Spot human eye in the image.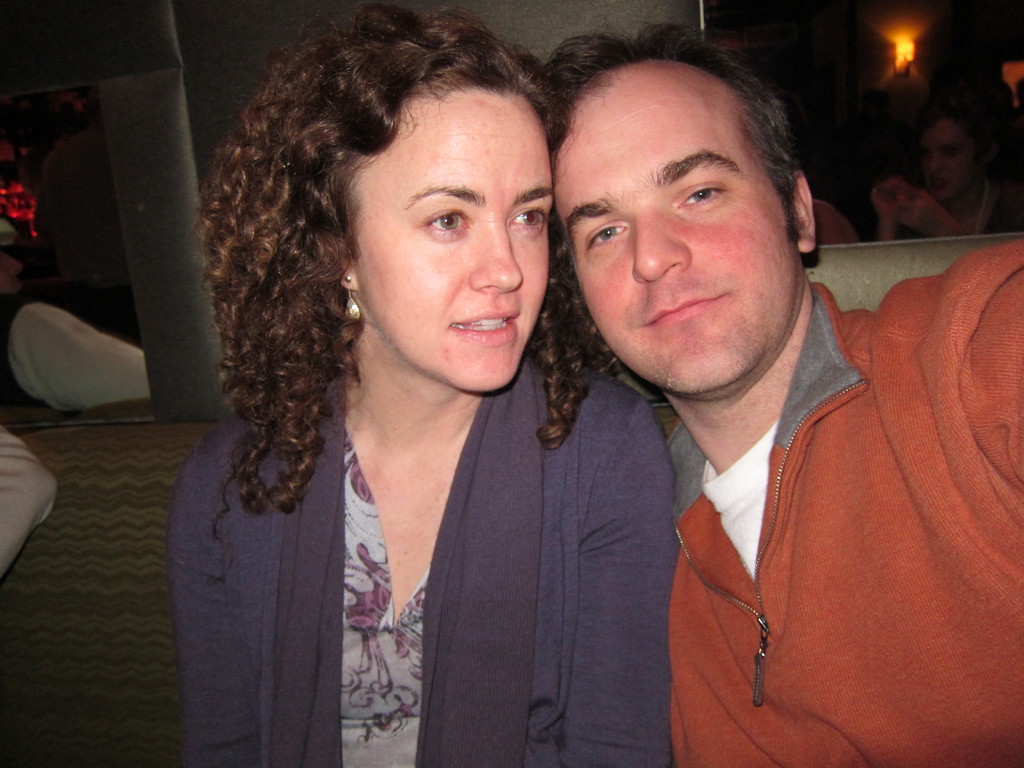
human eye found at (669,166,742,218).
